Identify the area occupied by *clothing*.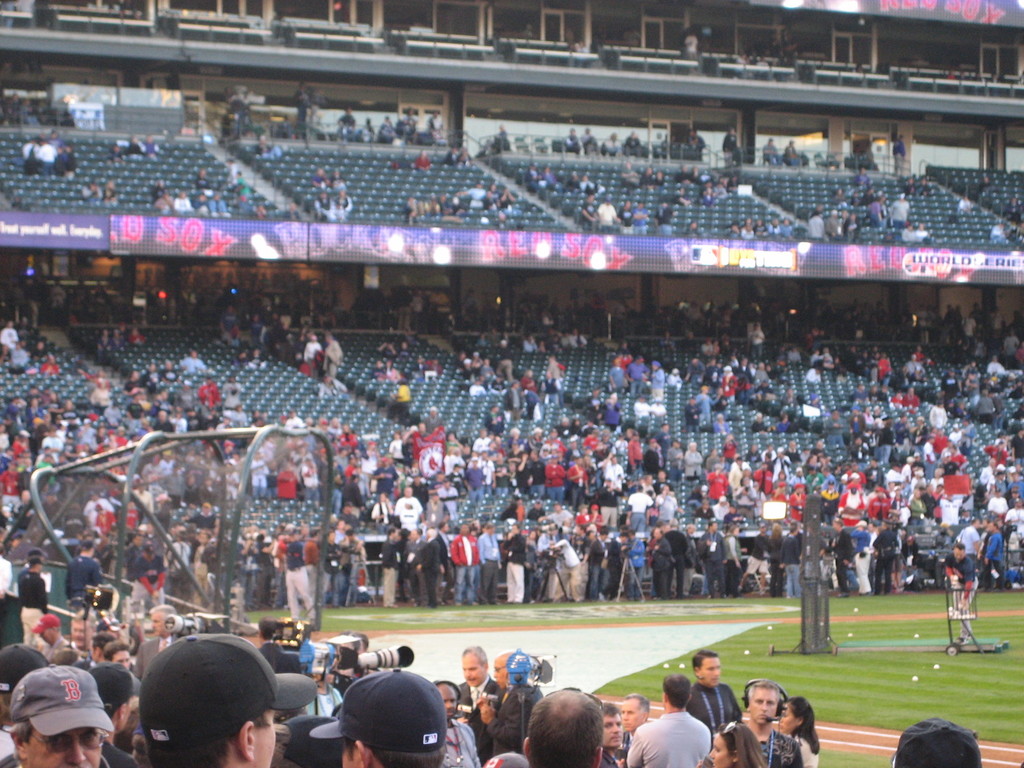
Area: region(108, 746, 136, 767).
